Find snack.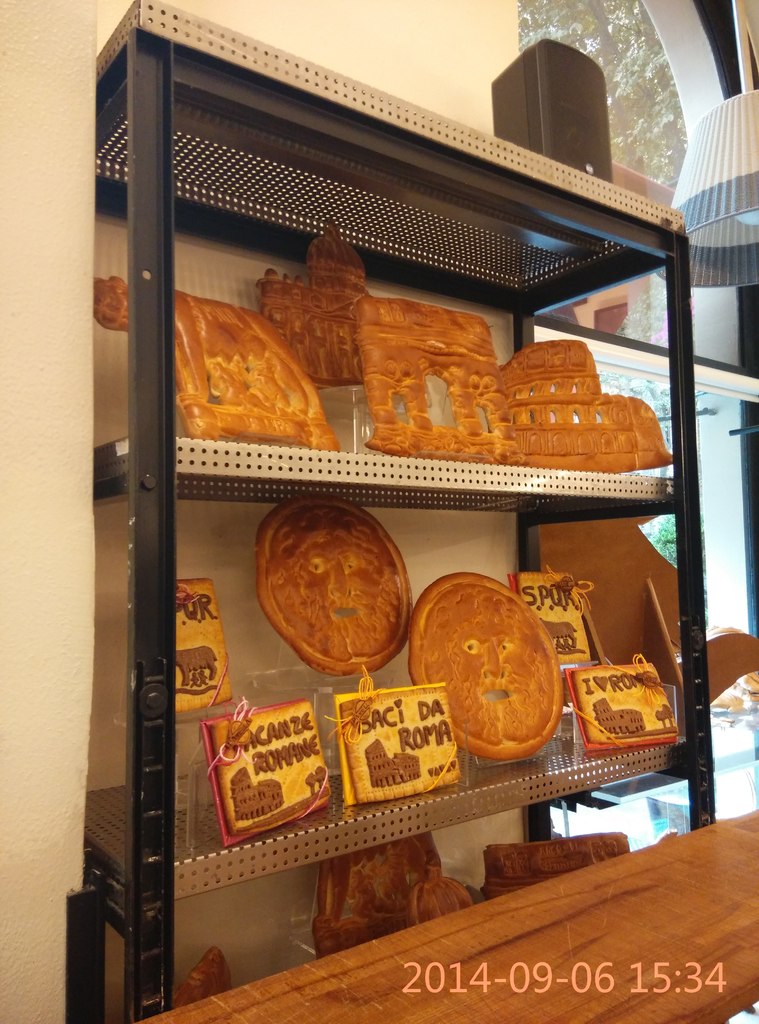
x1=513, y1=576, x2=598, y2=678.
